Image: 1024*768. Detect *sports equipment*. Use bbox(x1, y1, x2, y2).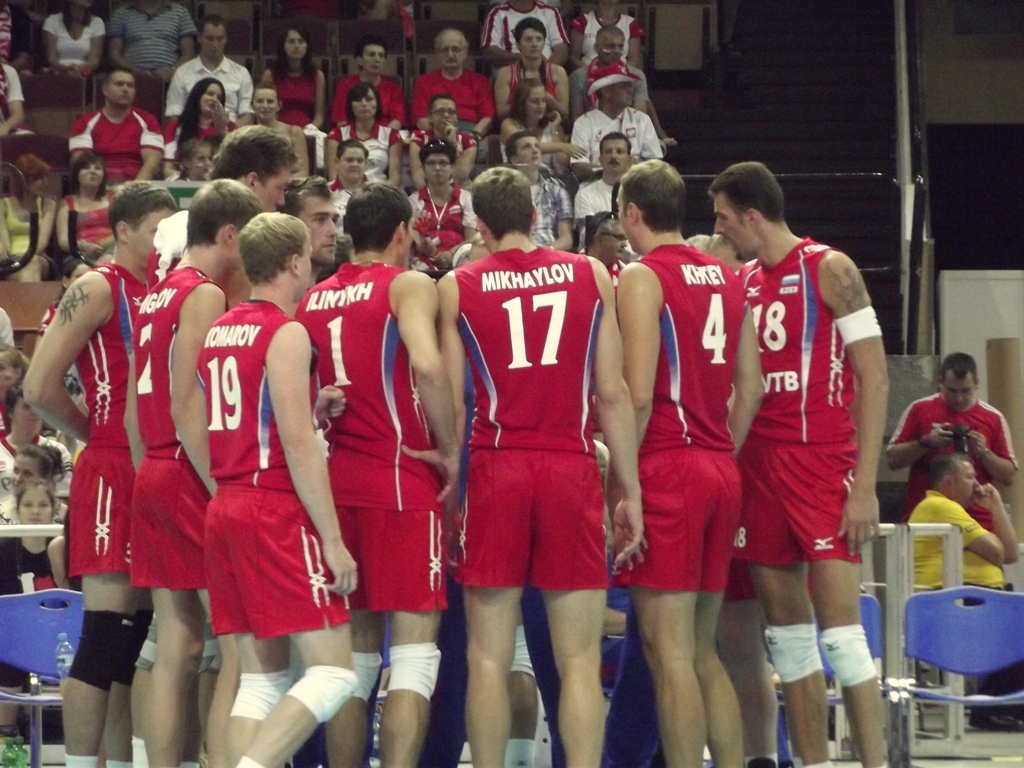
bbox(229, 669, 291, 719).
